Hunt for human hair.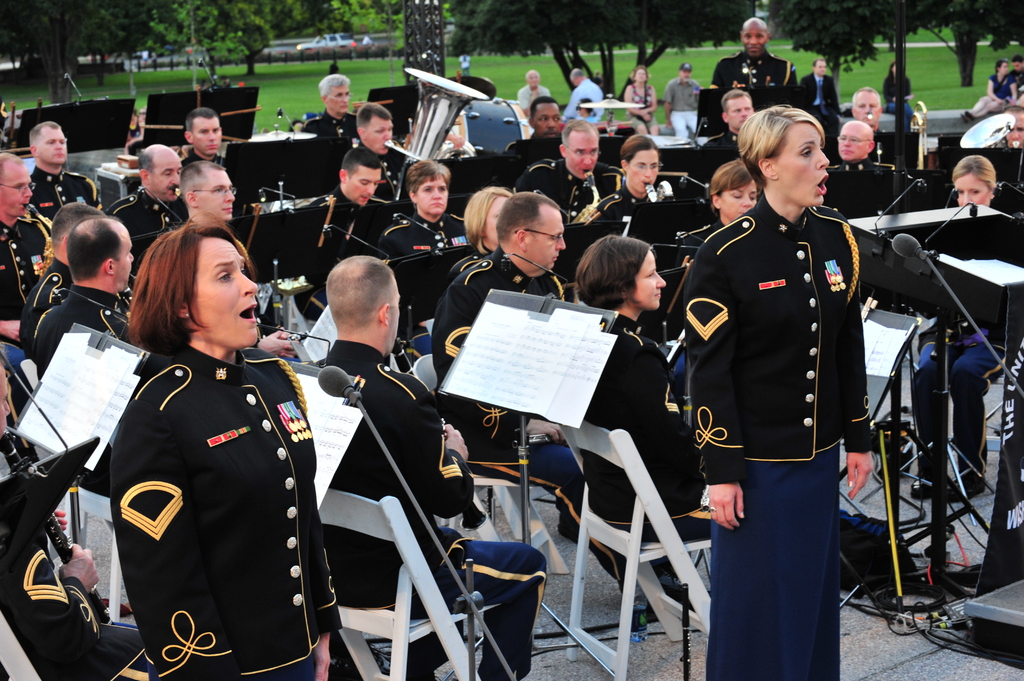
Hunted down at 500, 193, 568, 244.
